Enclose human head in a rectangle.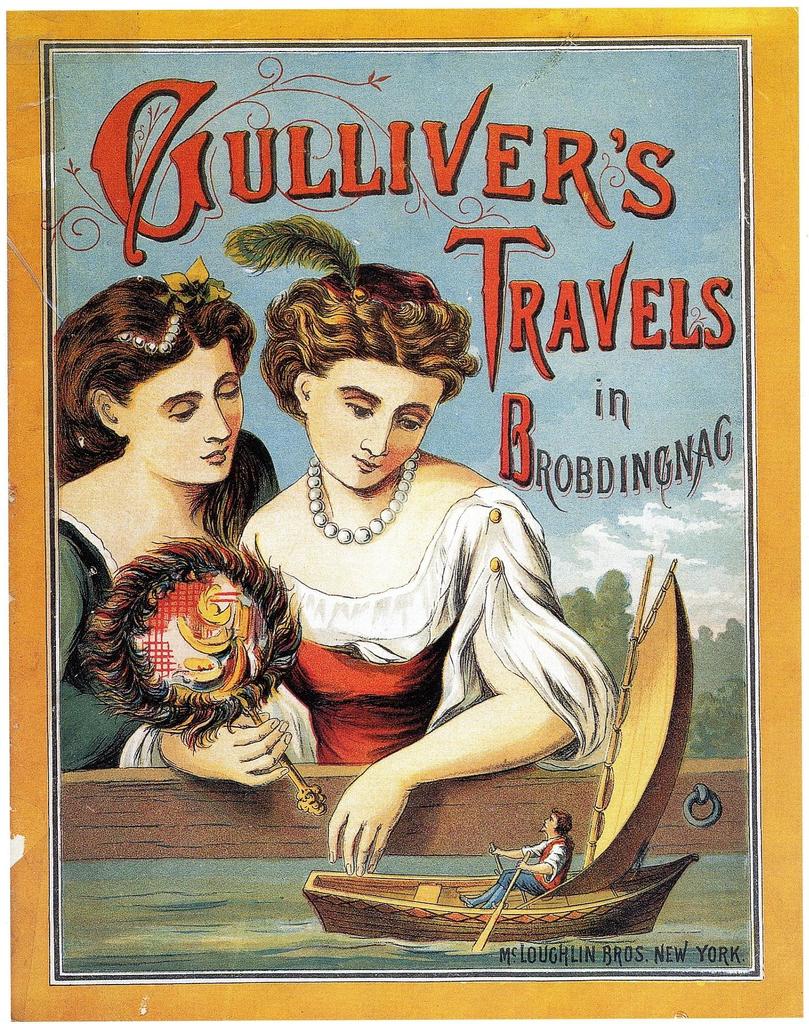
x1=262, y1=258, x2=477, y2=494.
